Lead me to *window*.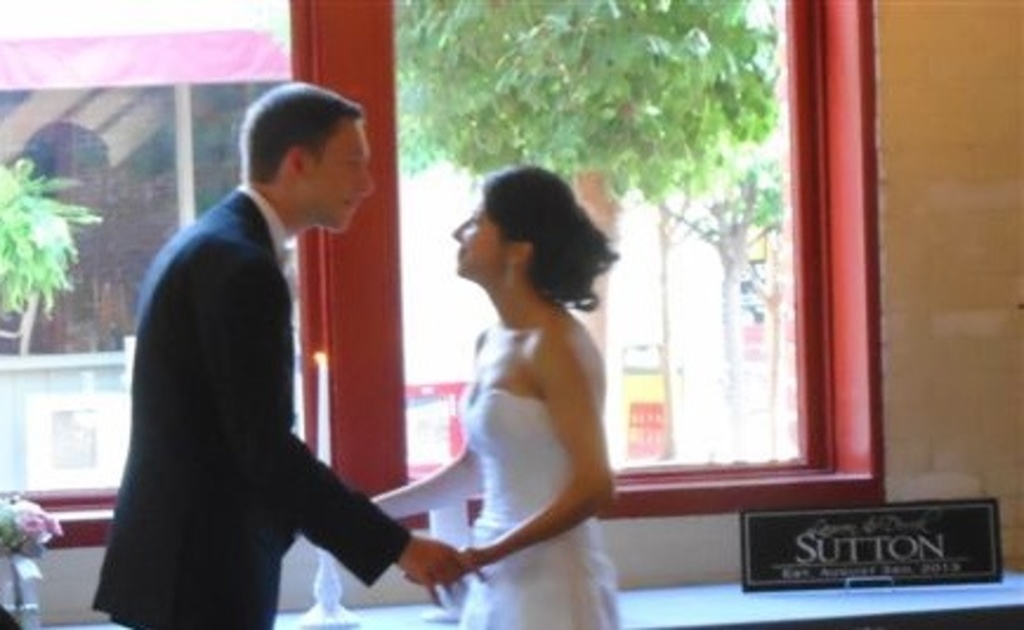
Lead to (x1=680, y1=0, x2=911, y2=493).
